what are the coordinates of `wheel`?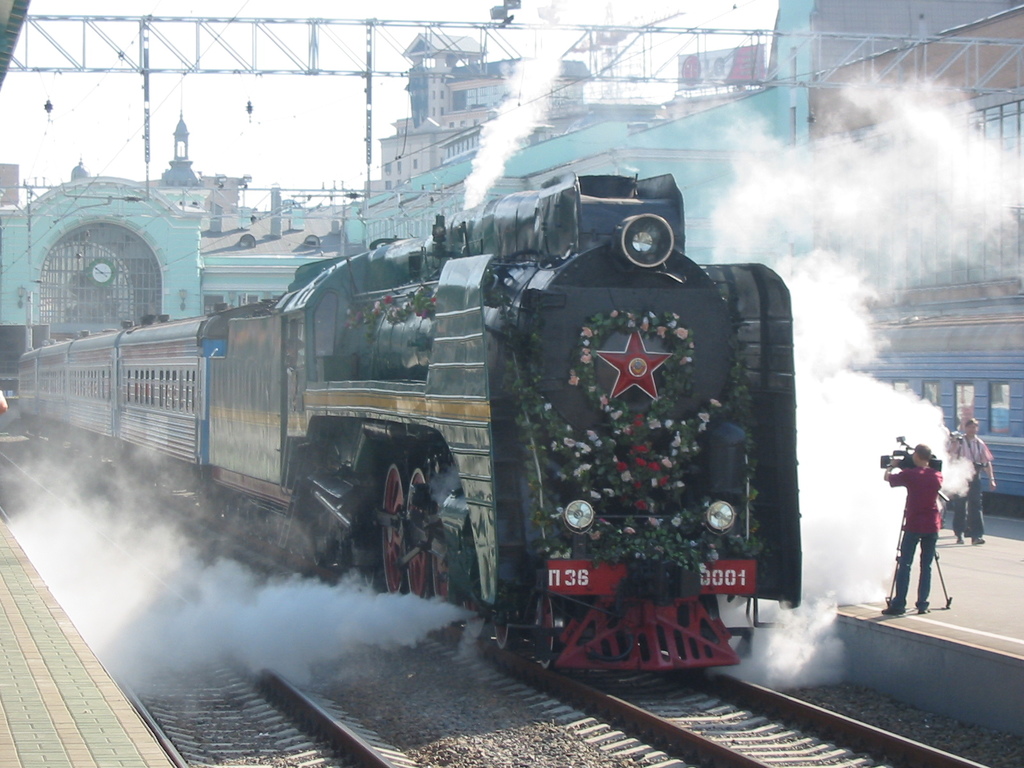
[459,590,491,641].
